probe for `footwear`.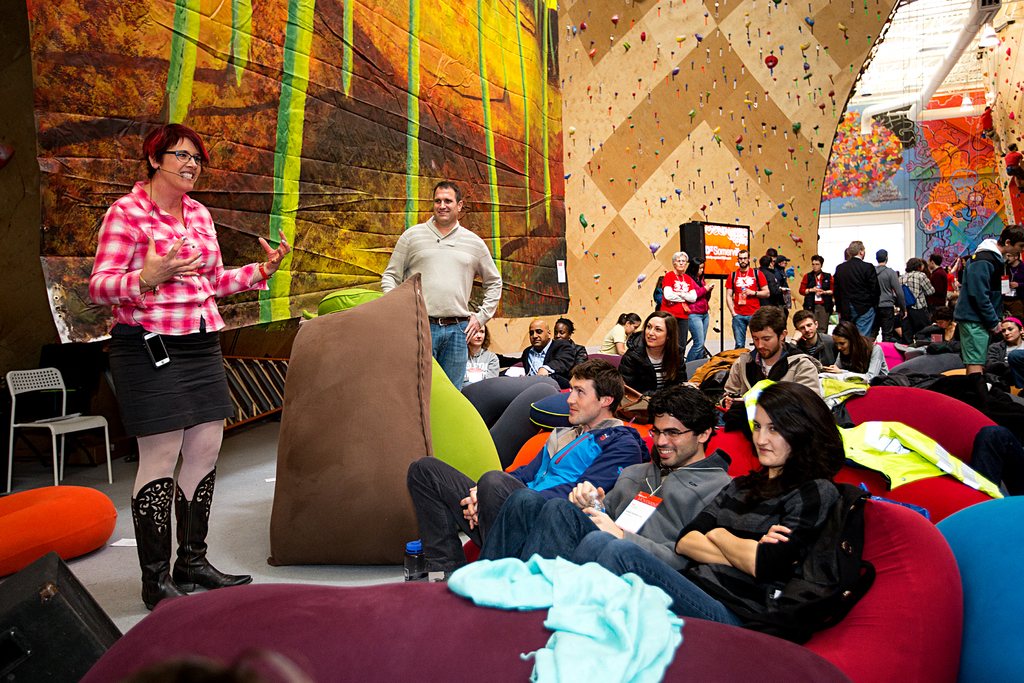
Probe result: (171, 470, 250, 593).
